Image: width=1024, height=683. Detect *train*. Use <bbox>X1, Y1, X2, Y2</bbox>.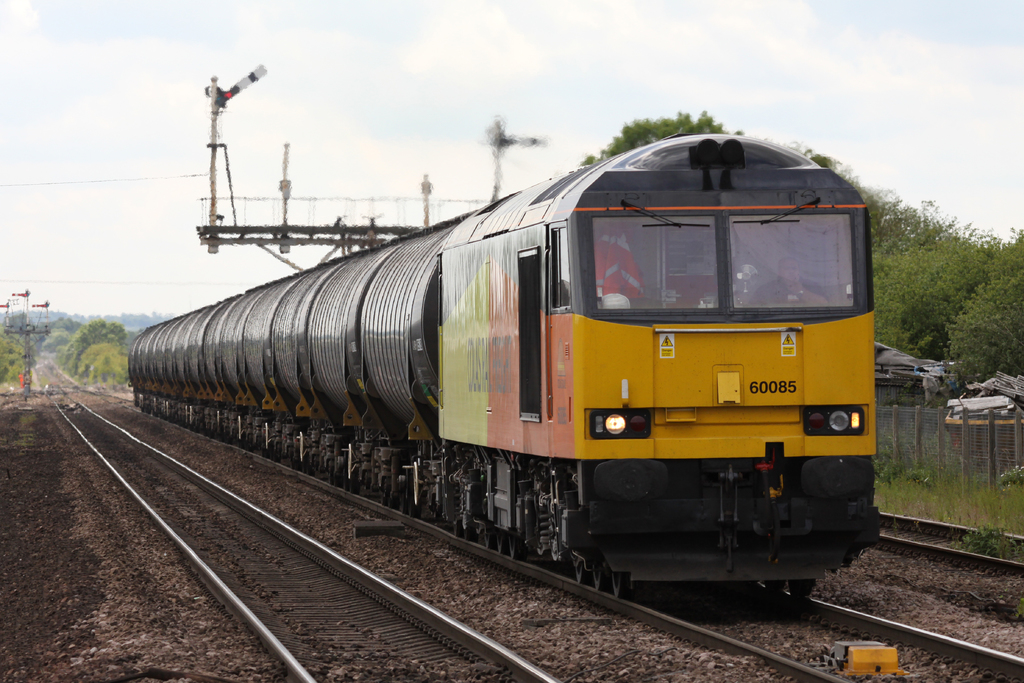
<bbox>127, 139, 884, 601</bbox>.
